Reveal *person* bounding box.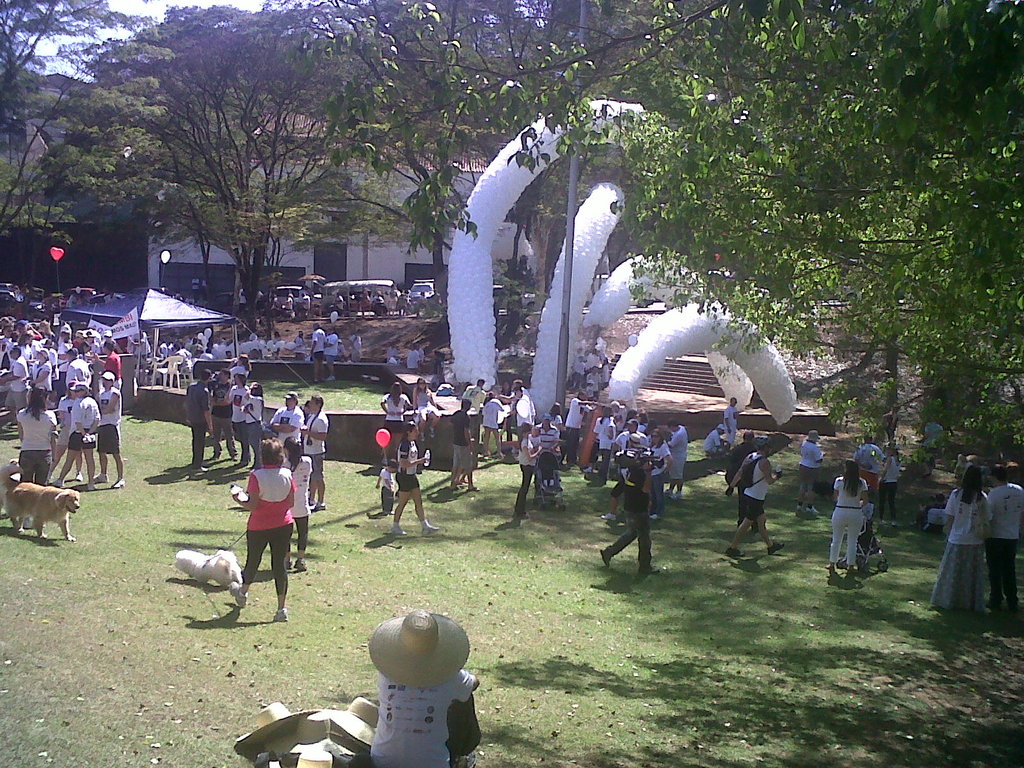
Revealed: BBox(313, 317, 318, 384).
